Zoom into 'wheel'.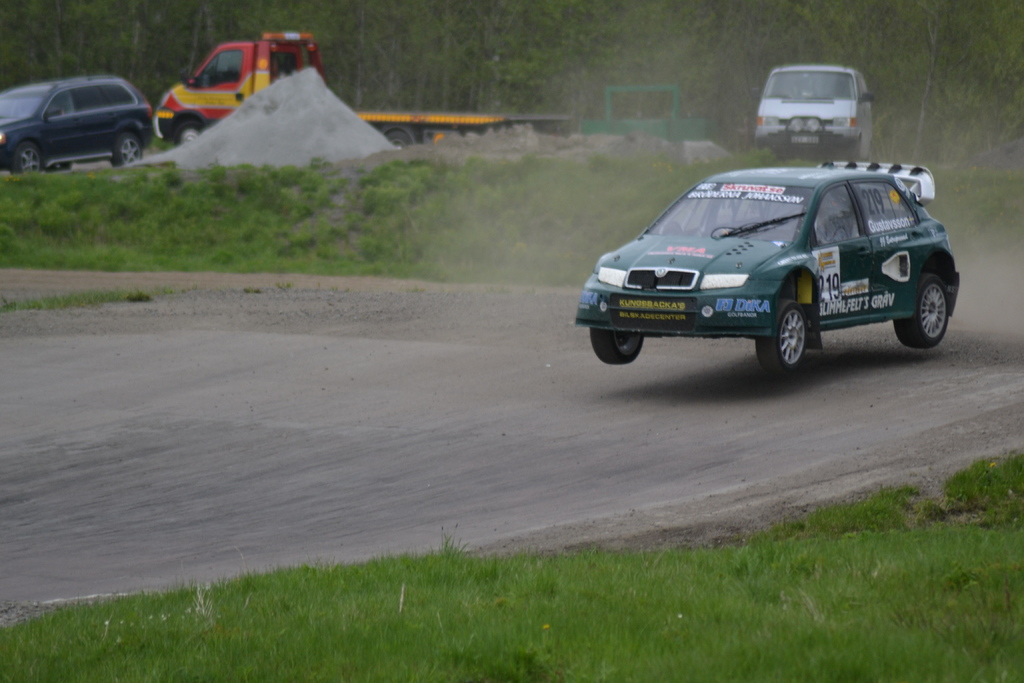
Zoom target: <box>895,272,950,349</box>.
